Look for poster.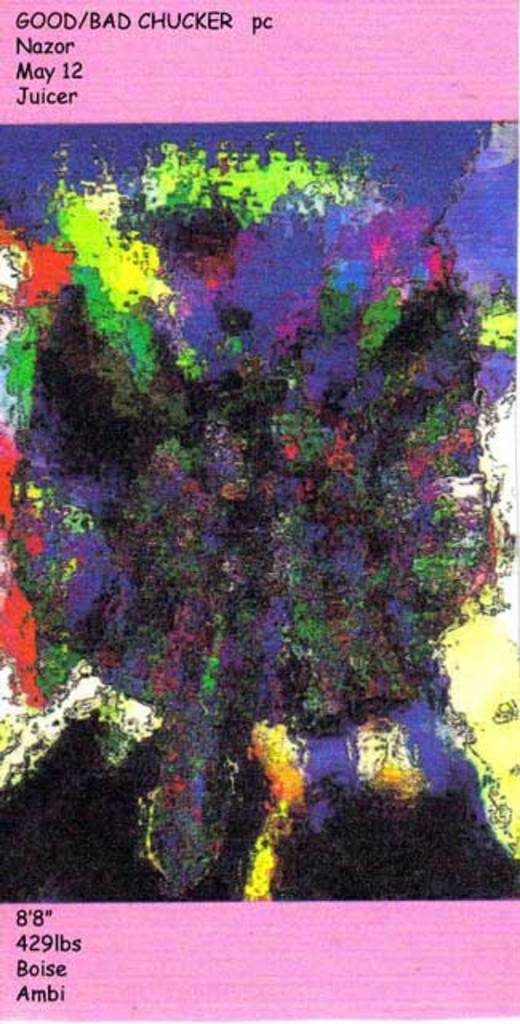
Found: detection(0, 0, 518, 1022).
